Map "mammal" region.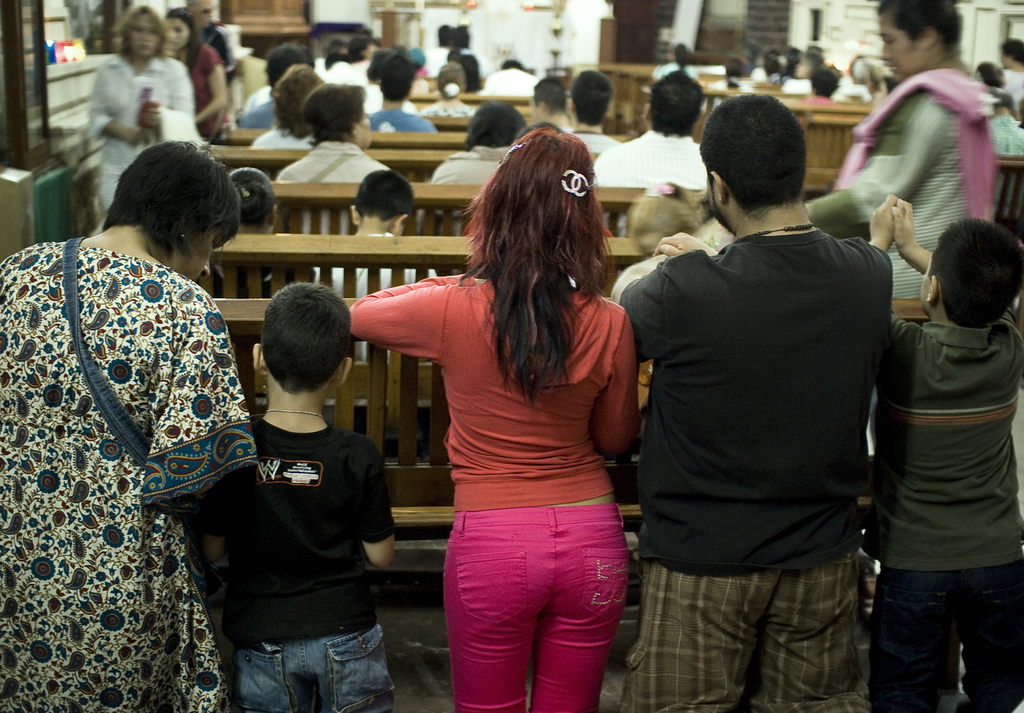
Mapped to [left=808, top=0, right=1002, bottom=302].
